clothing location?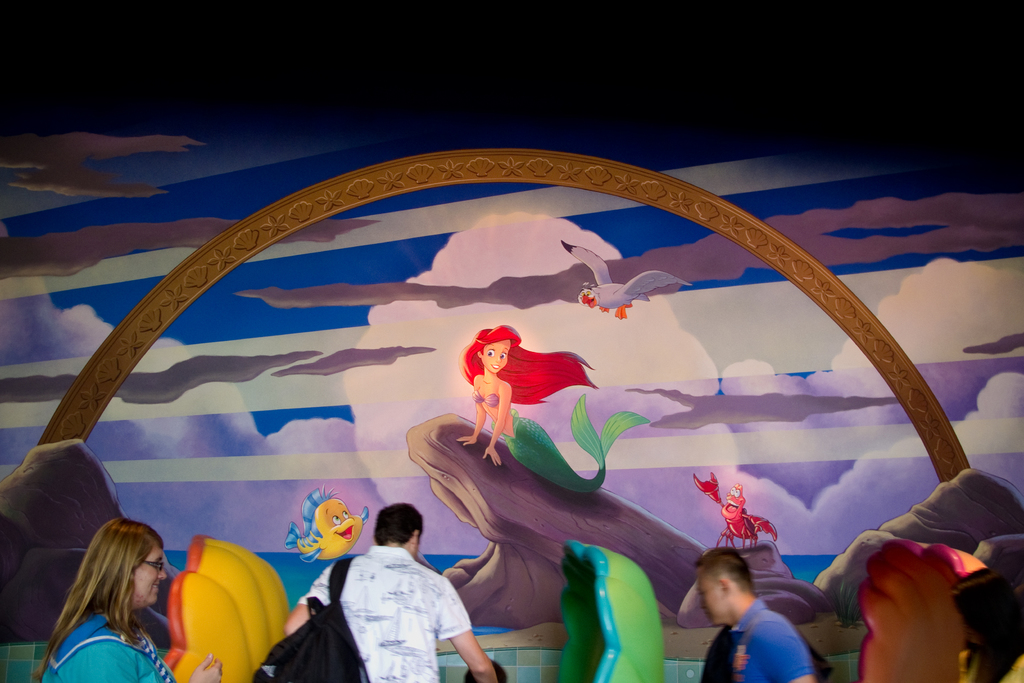
291 524 481 682
